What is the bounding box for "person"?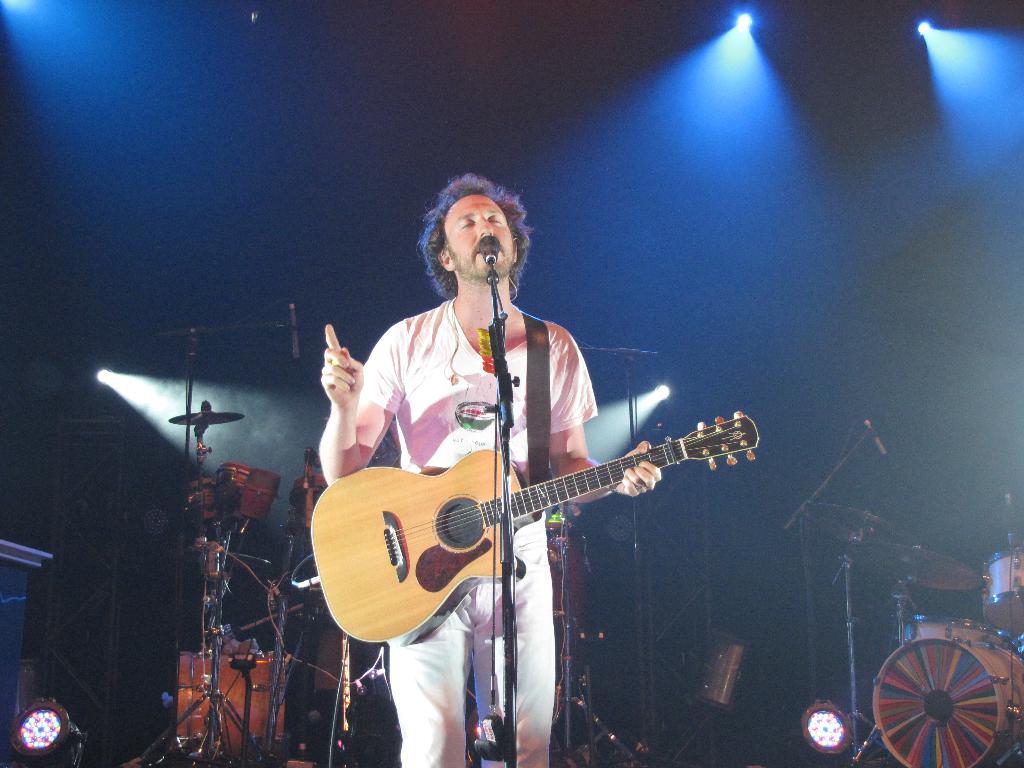
320, 237, 662, 727.
